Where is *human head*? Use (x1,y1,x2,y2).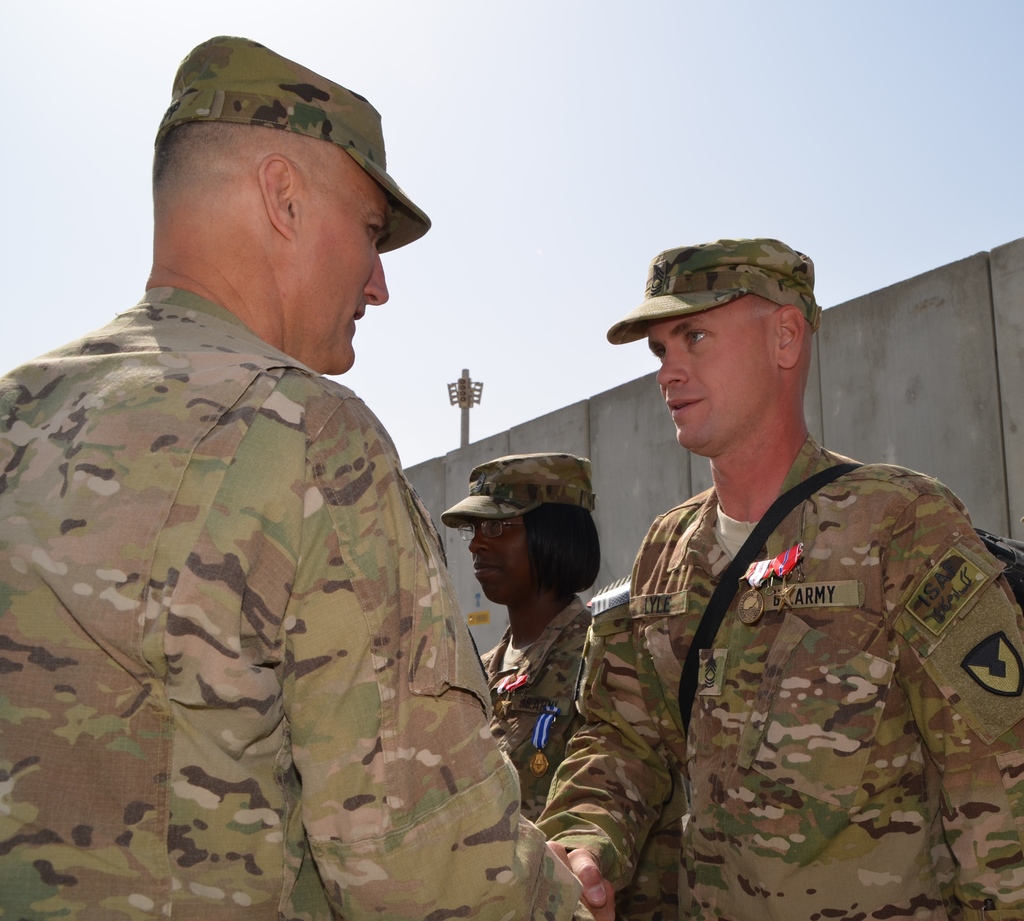
(645,287,819,465).
